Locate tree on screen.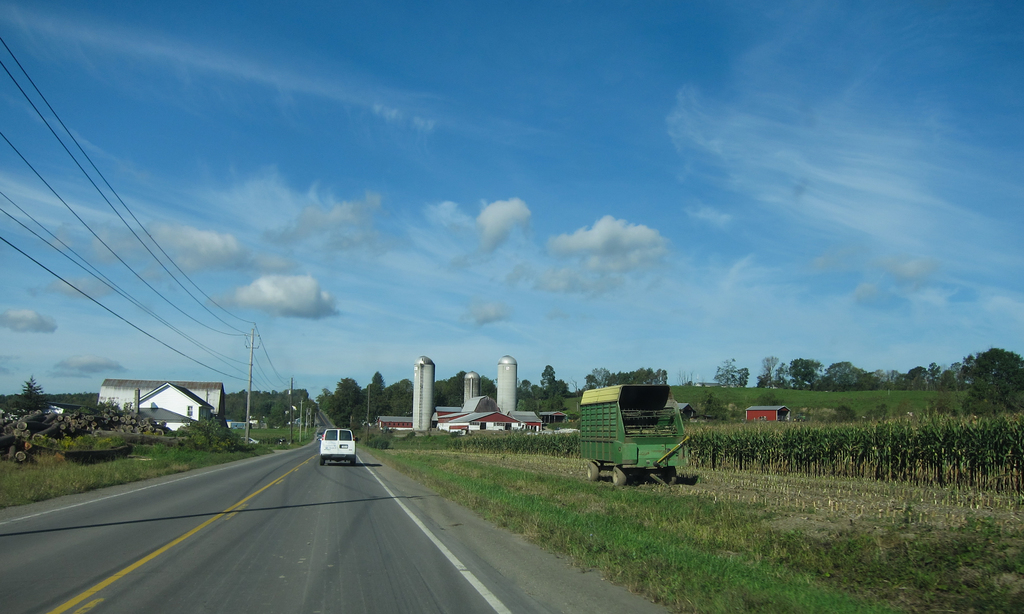
On screen at locate(358, 370, 390, 421).
